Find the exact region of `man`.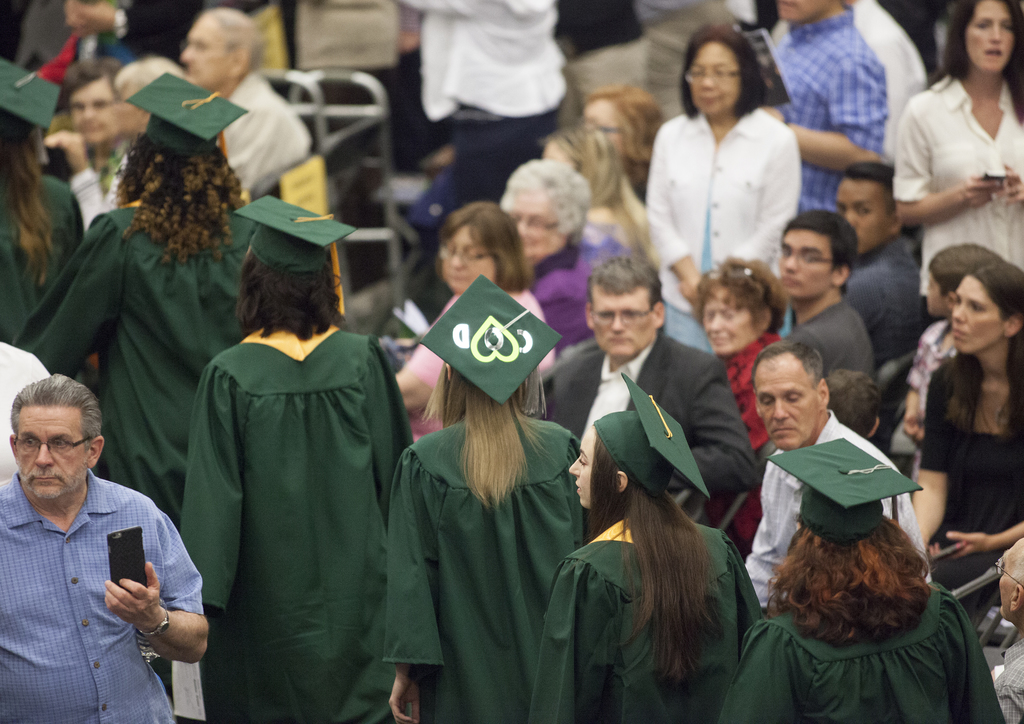
Exact region: 742:0:888:217.
